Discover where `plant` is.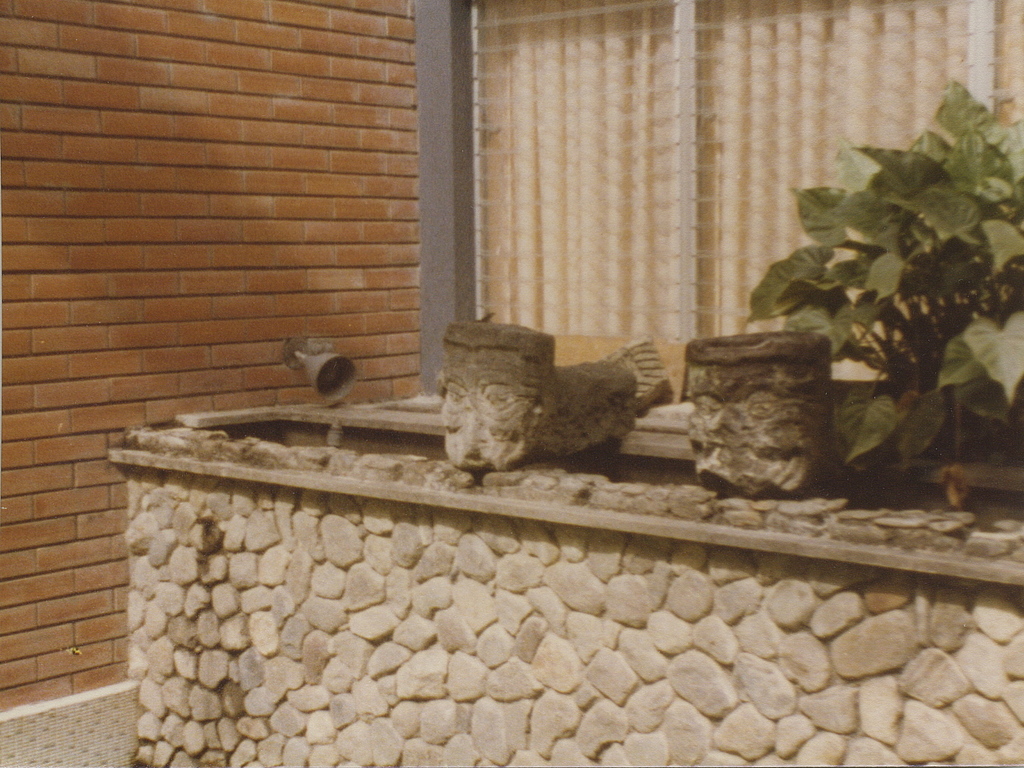
Discovered at 743 71 1022 496.
